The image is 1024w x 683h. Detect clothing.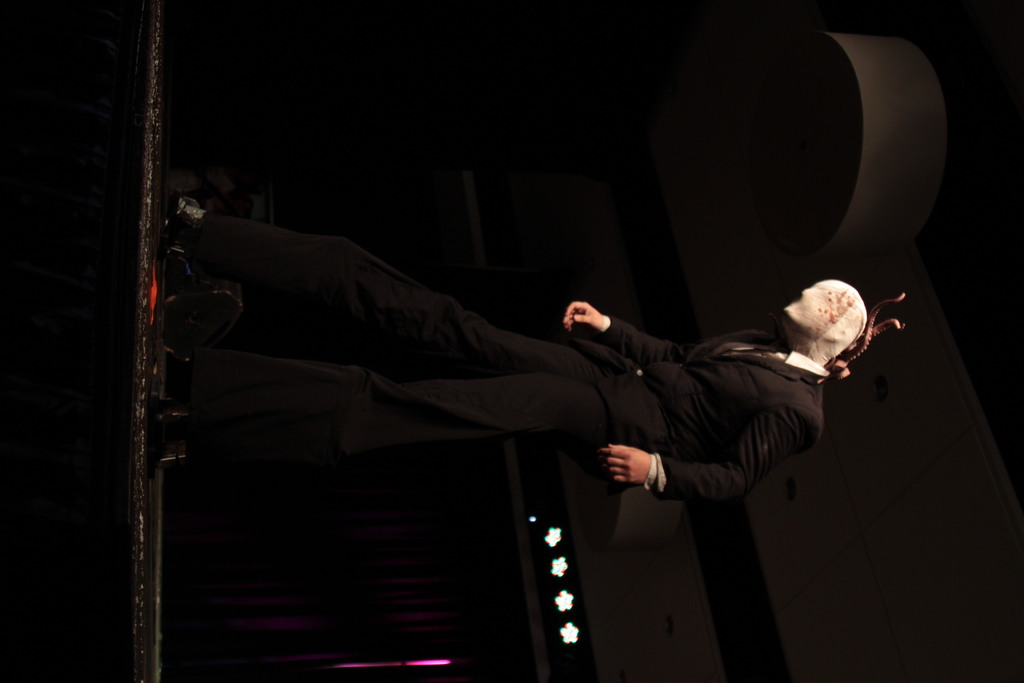
Detection: pyautogui.locateOnScreen(339, 242, 876, 553).
